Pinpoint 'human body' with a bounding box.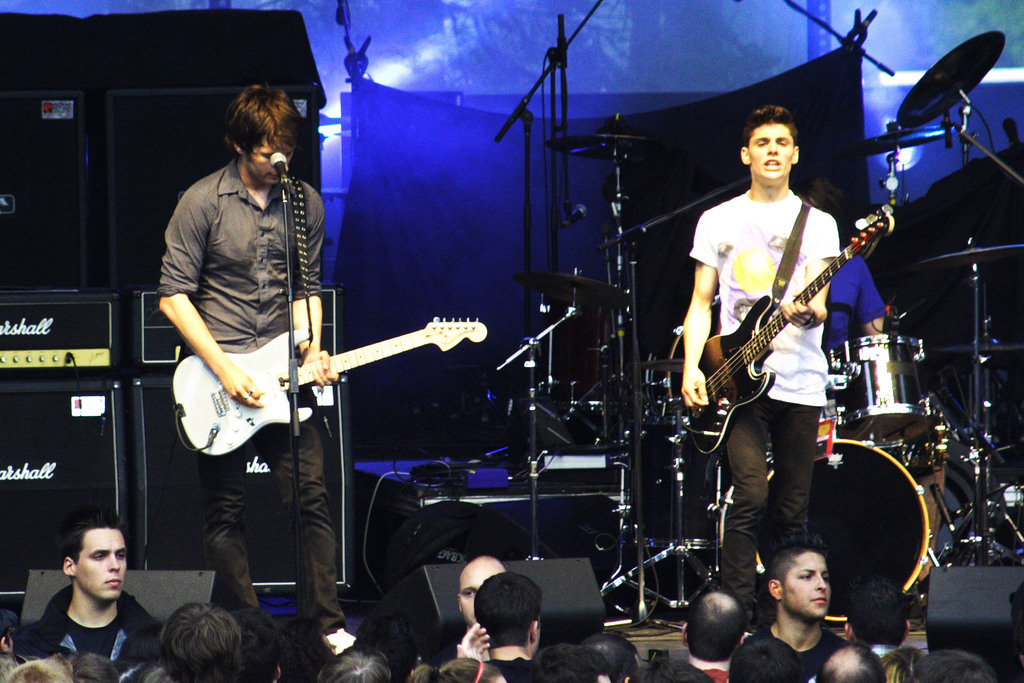
(x1=158, y1=160, x2=356, y2=657).
